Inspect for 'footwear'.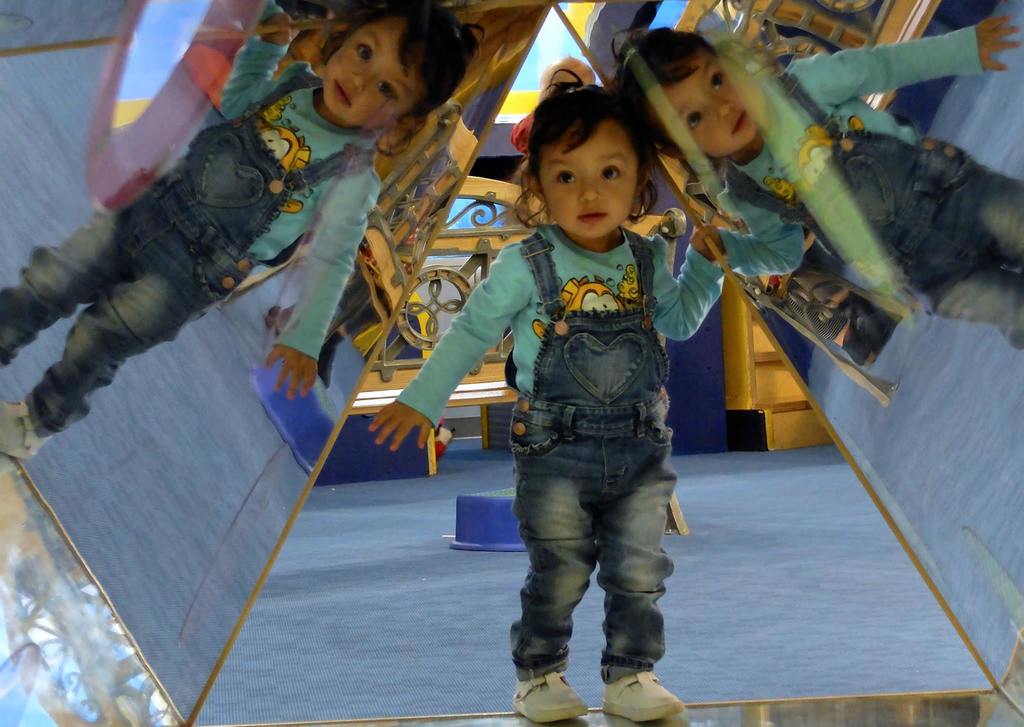
Inspection: [x1=511, y1=621, x2=578, y2=715].
